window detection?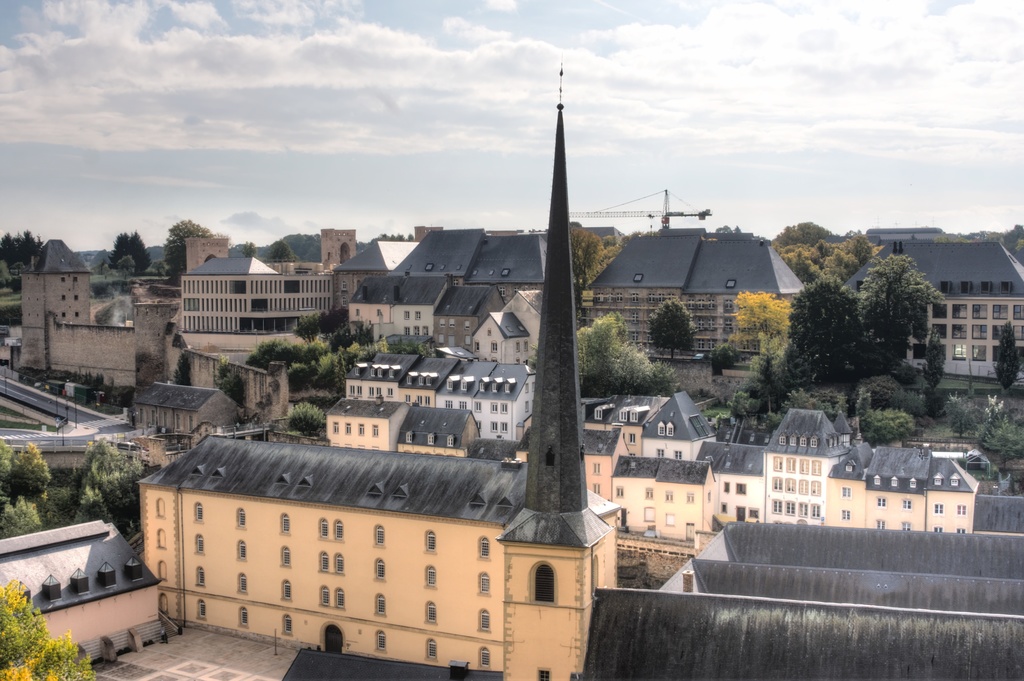
bbox=(902, 522, 913, 529)
